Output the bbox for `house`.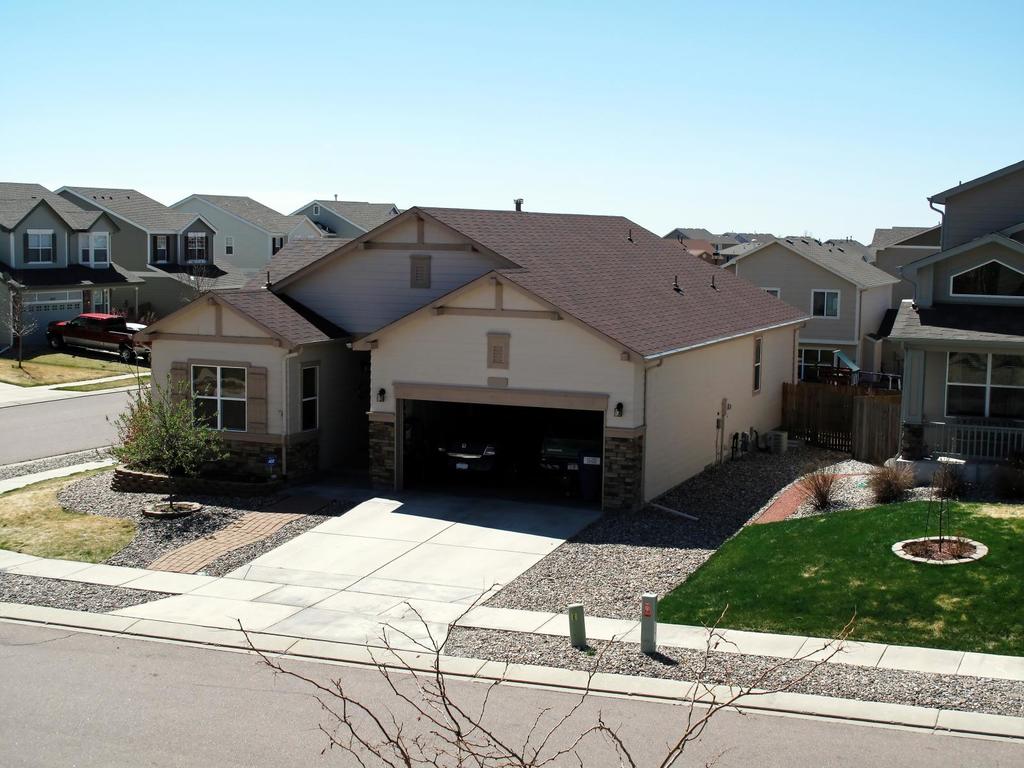
crop(870, 221, 936, 248).
